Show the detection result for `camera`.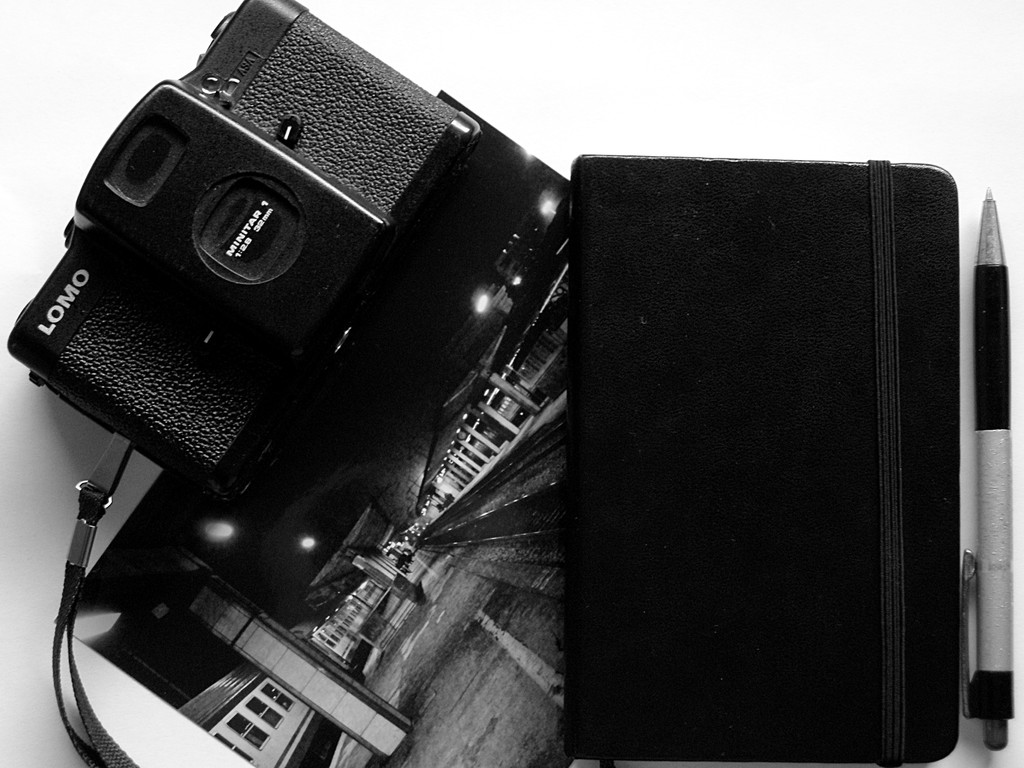
29,53,572,574.
